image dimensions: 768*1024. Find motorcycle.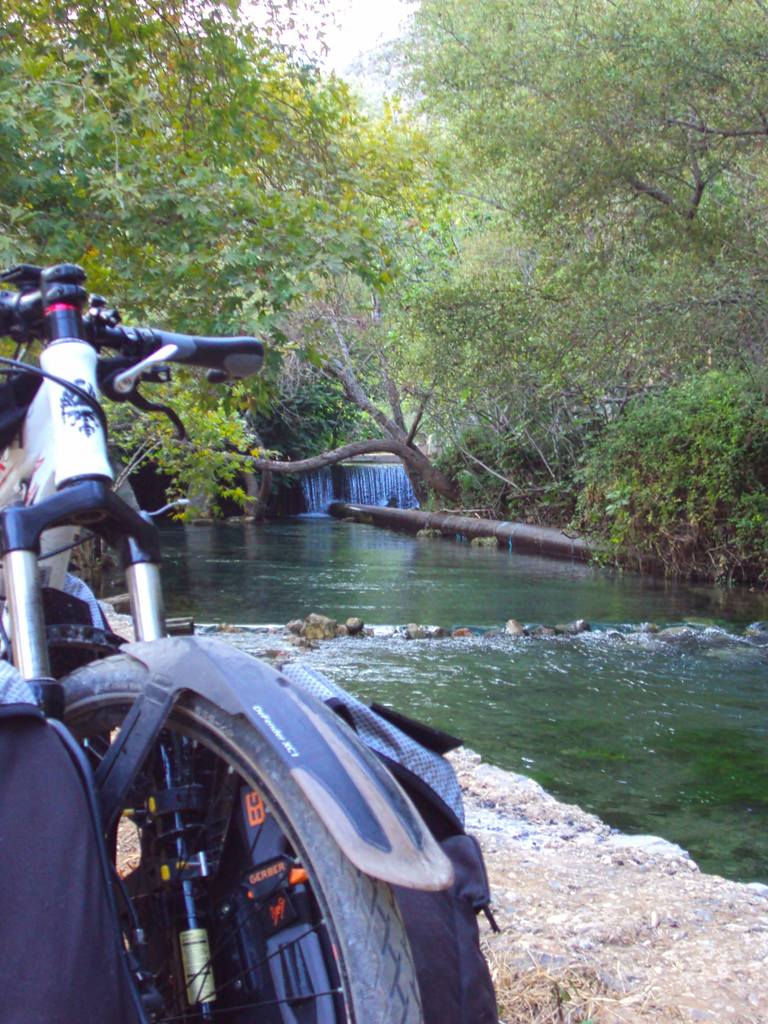
0,262,456,1023.
